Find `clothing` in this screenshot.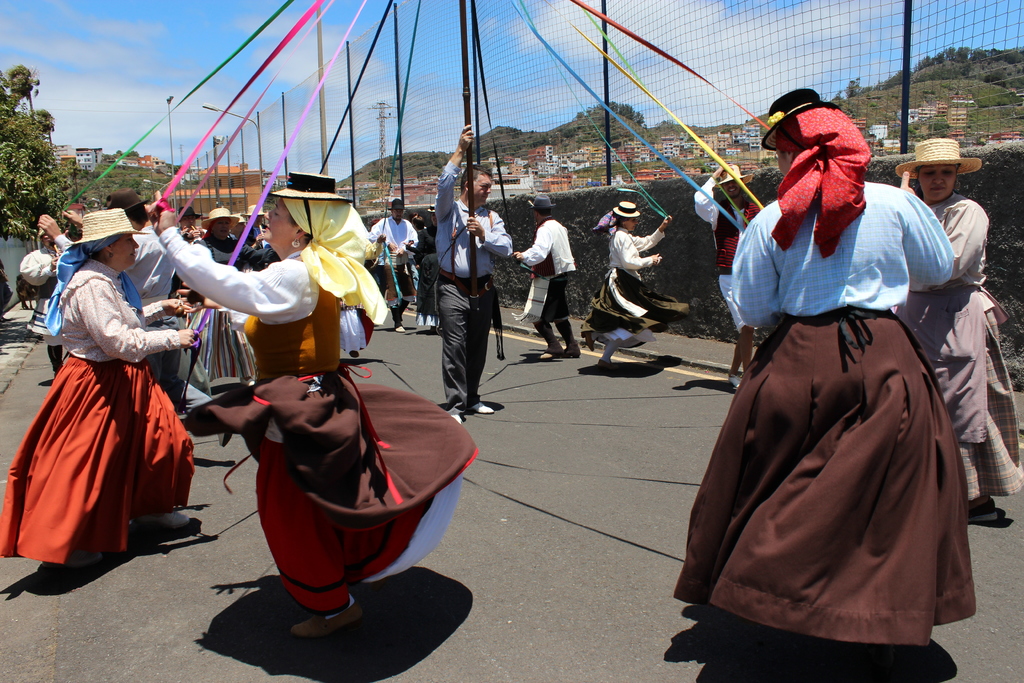
The bounding box for `clothing` is 193/240/223/258.
